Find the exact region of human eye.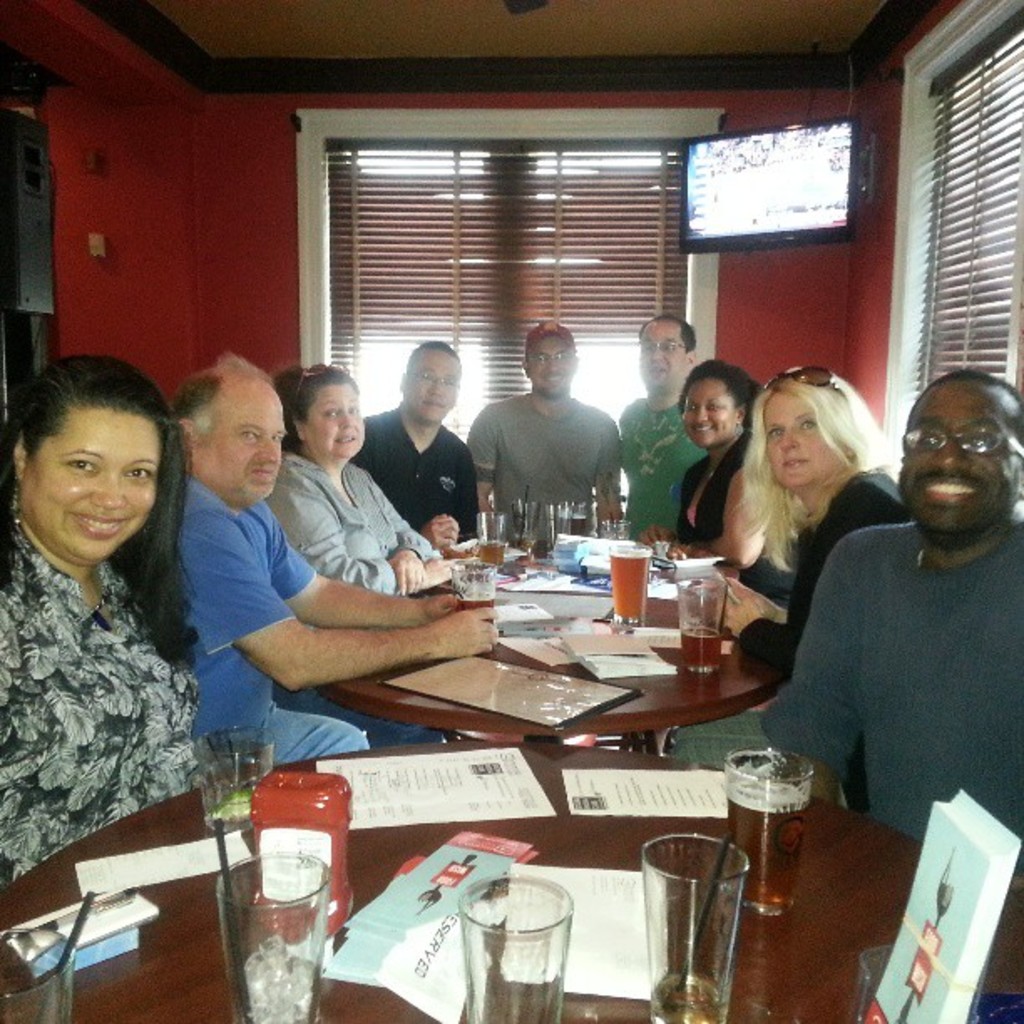
Exact region: left=637, top=340, right=656, bottom=353.
